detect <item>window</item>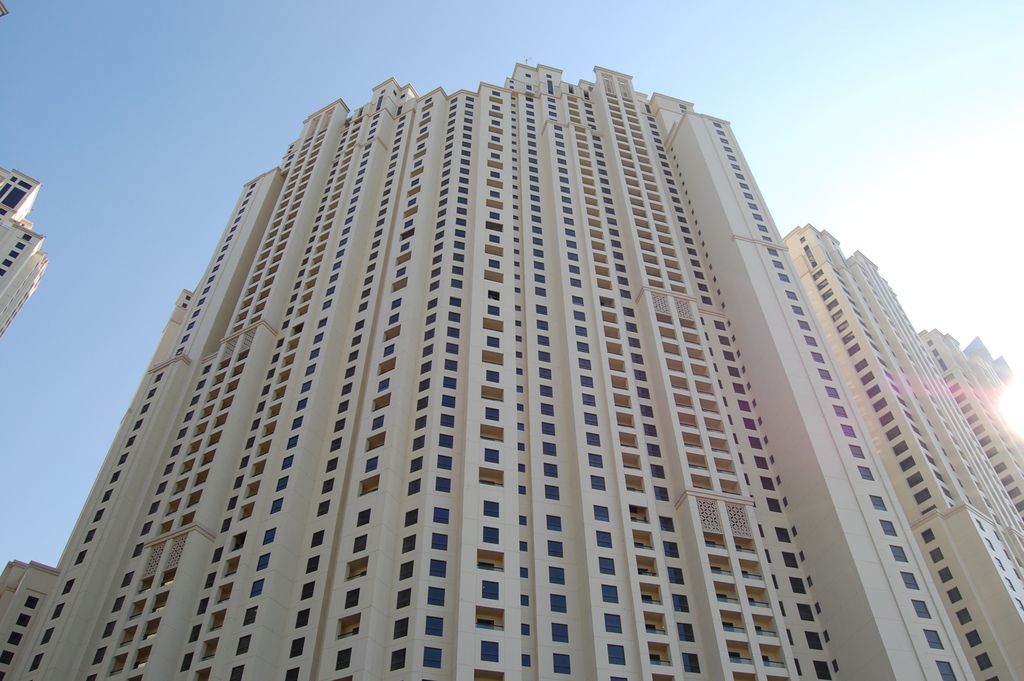
<box>376,372,391,386</box>
